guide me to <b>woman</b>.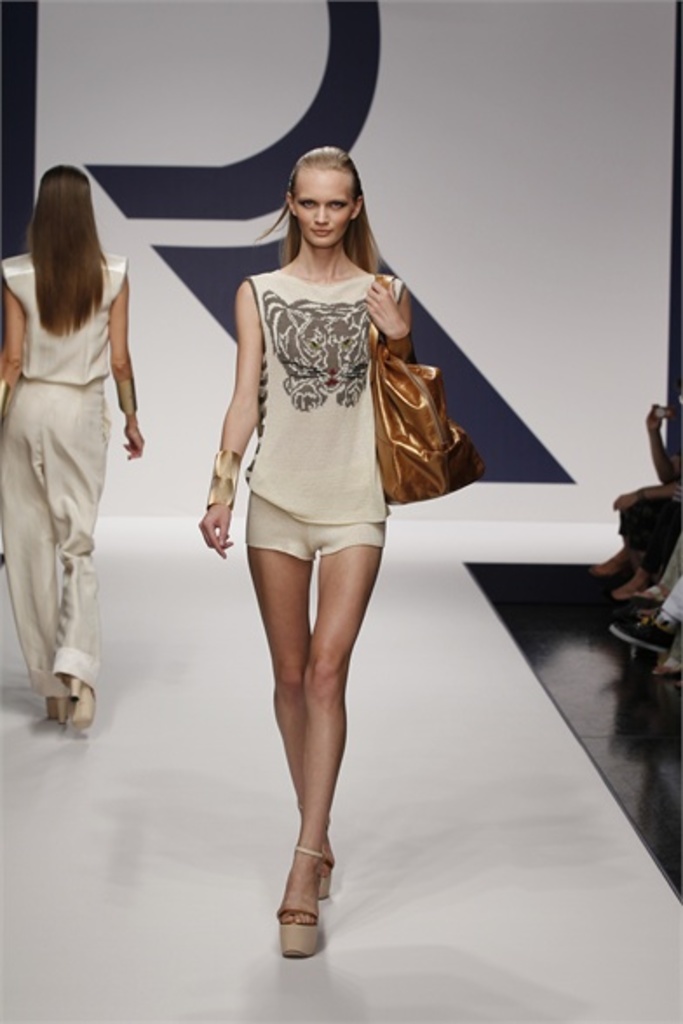
Guidance: (0, 164, 145, 728).
